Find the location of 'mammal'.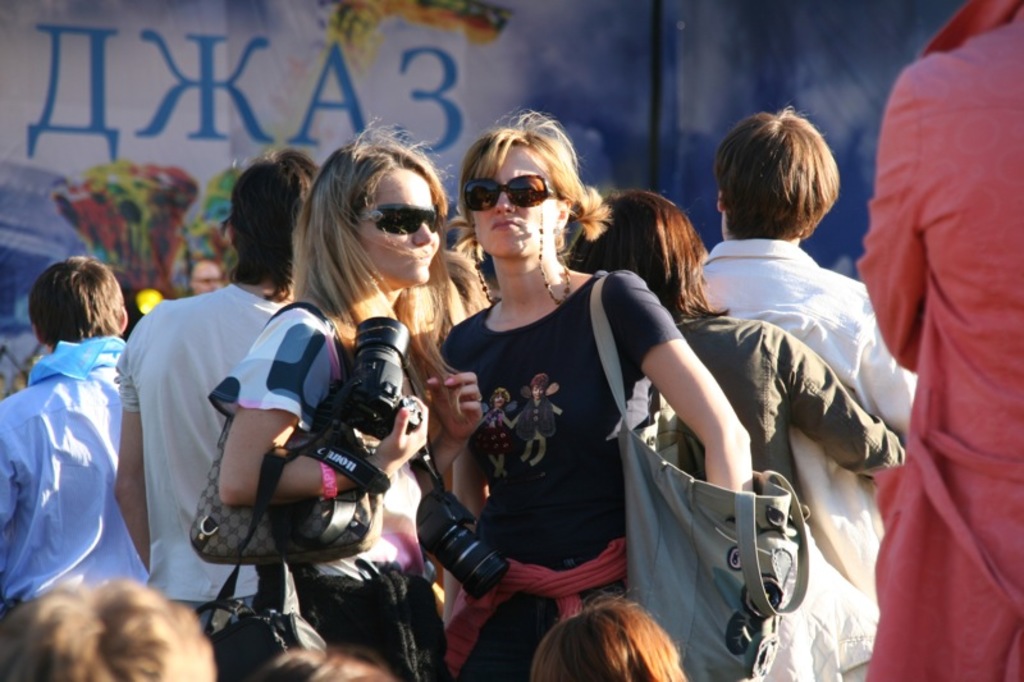
Location: [559, 184, 915, 681].
